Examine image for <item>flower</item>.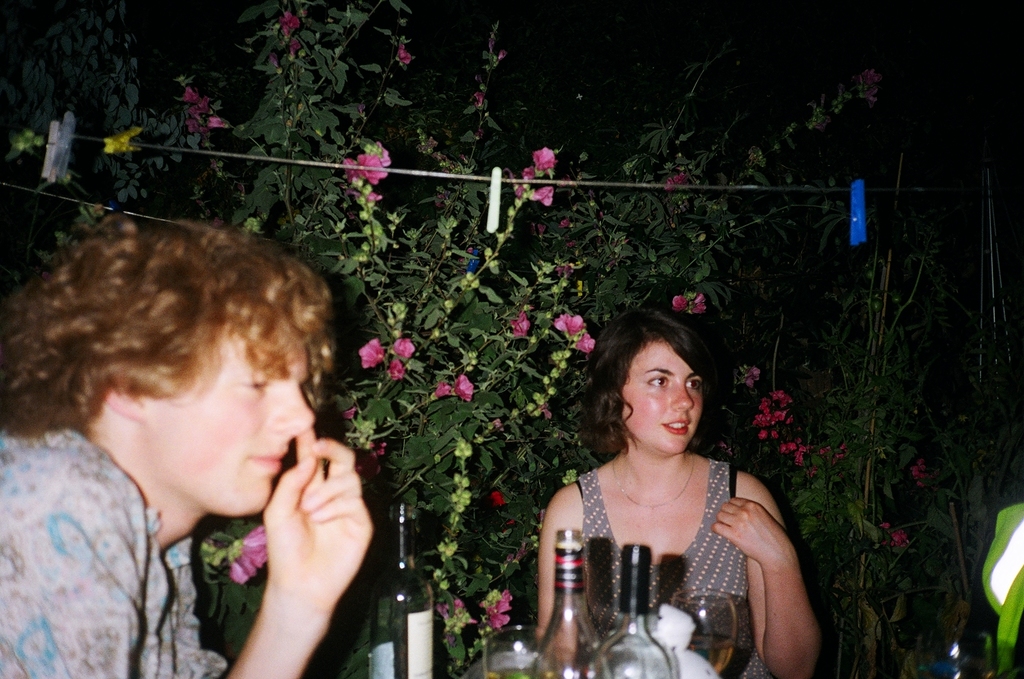
Examination result: Rect(393, 336, 415, 356).
